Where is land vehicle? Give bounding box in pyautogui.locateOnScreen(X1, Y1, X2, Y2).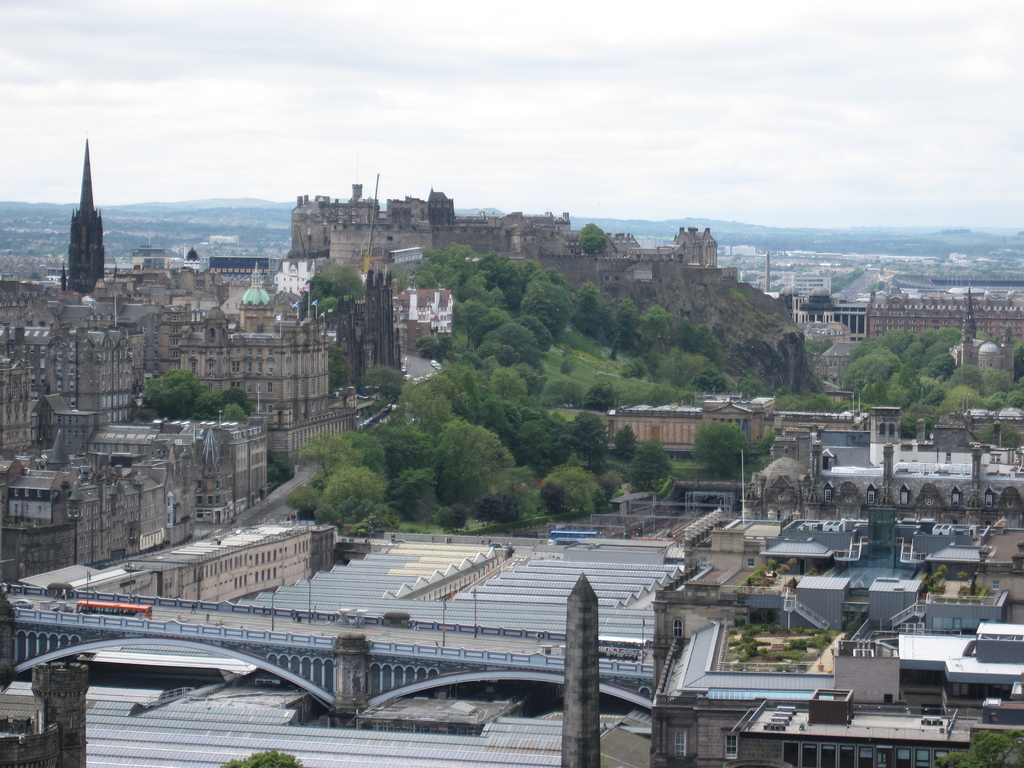
pyautogui.locateOnScreen(548, 527, 602, 542).
